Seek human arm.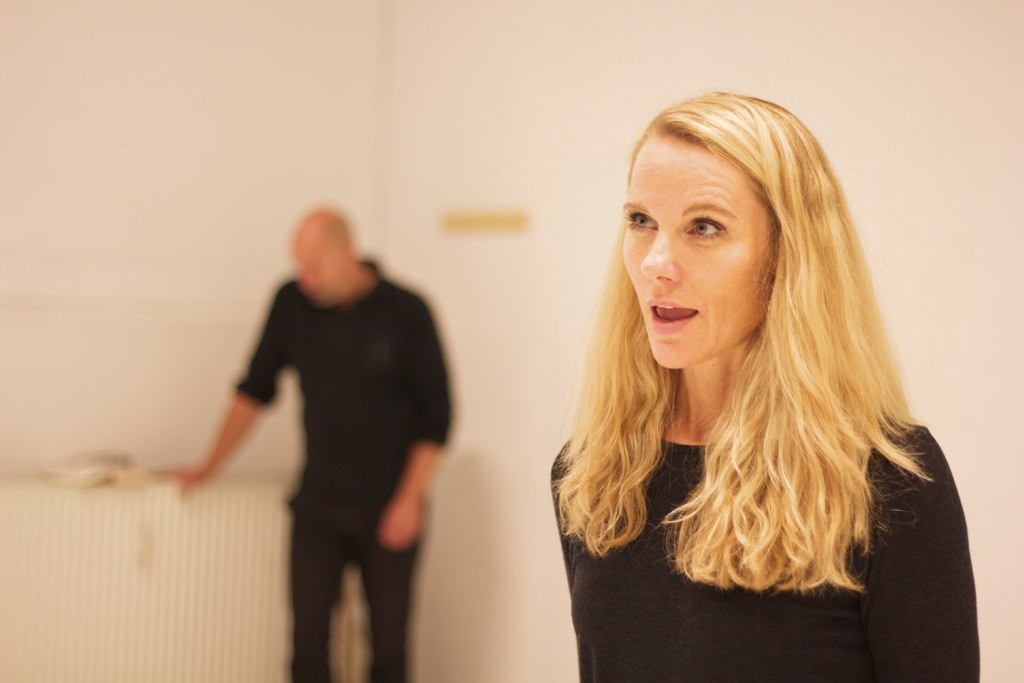
(x1=865, y1=435, x2=980, y2=681).
